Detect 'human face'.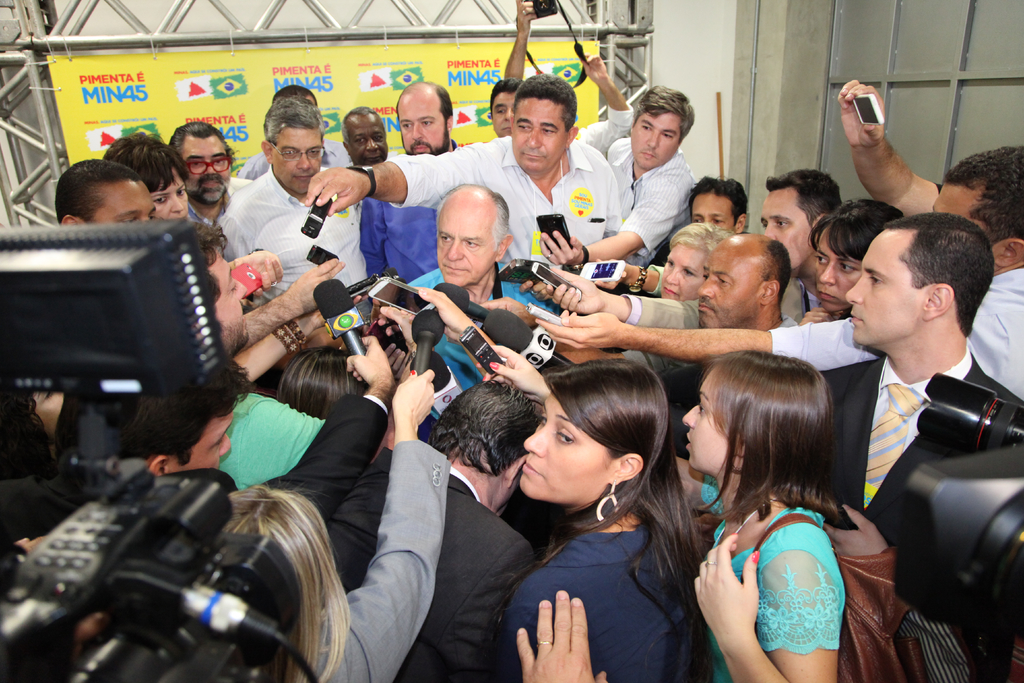
Detected at (left=166, top=410, right=234, bottom=471).
